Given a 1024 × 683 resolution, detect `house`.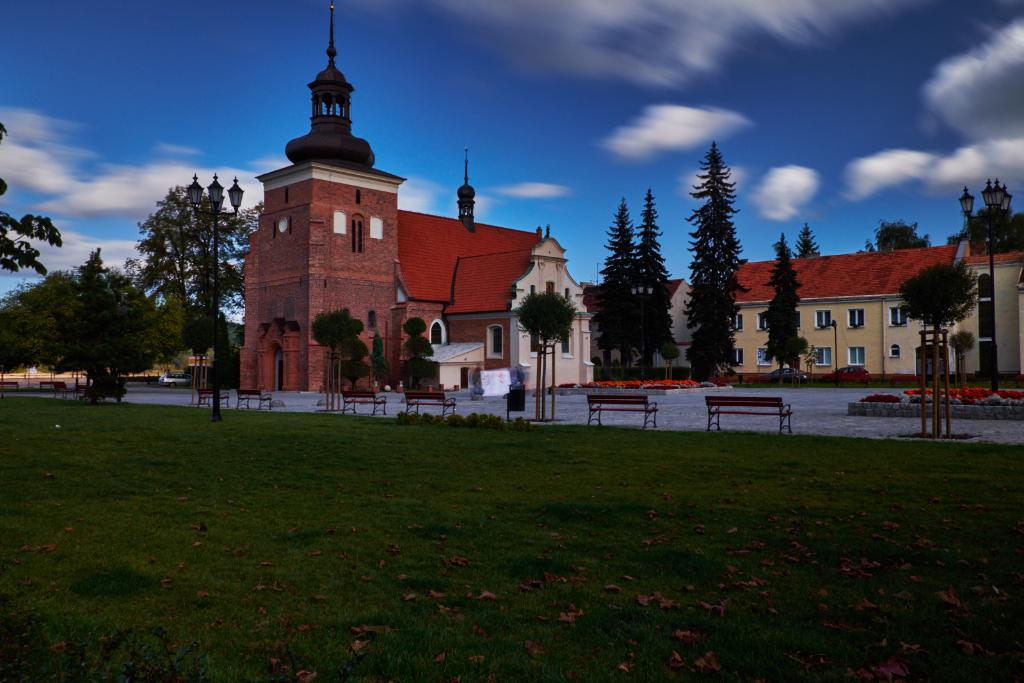
x1=723 y1=237 x2=1023 y2=379.
